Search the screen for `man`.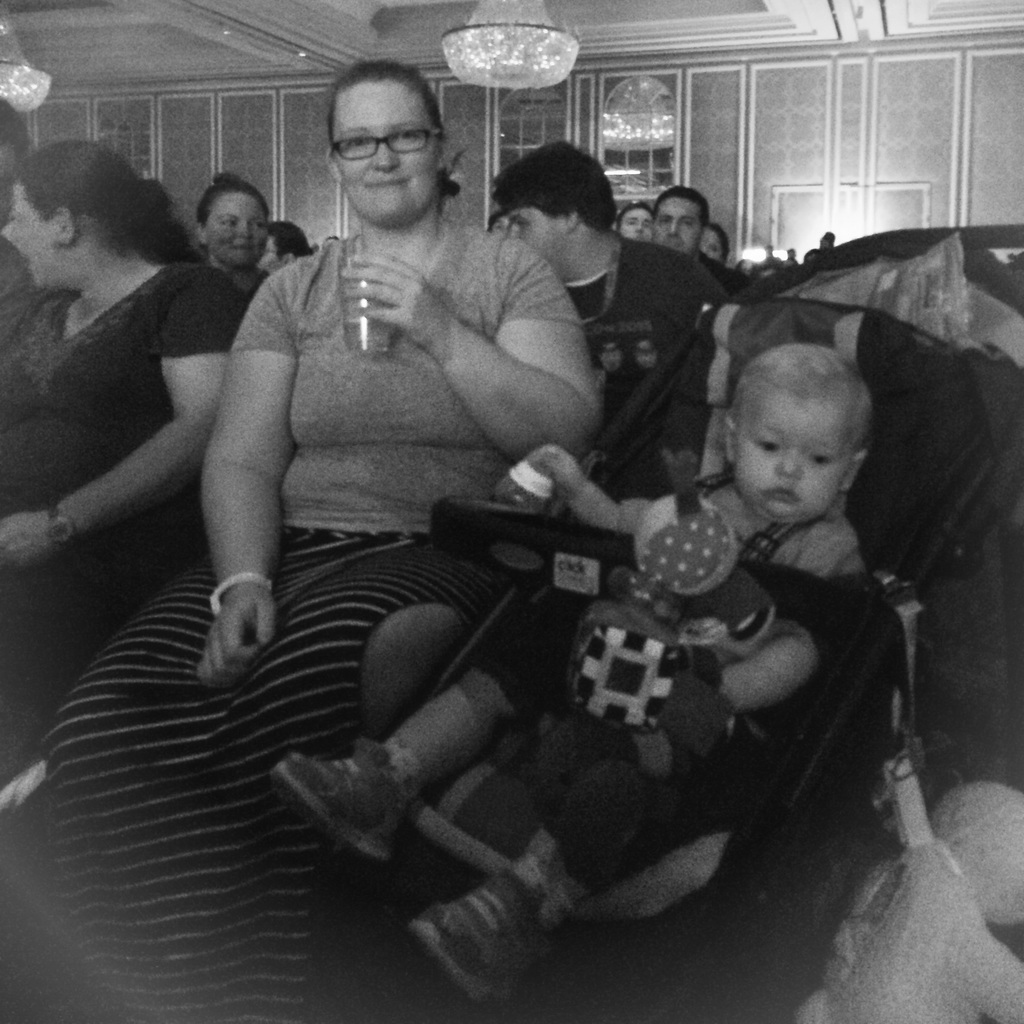
Found at box(646, 182, 747, 301).
